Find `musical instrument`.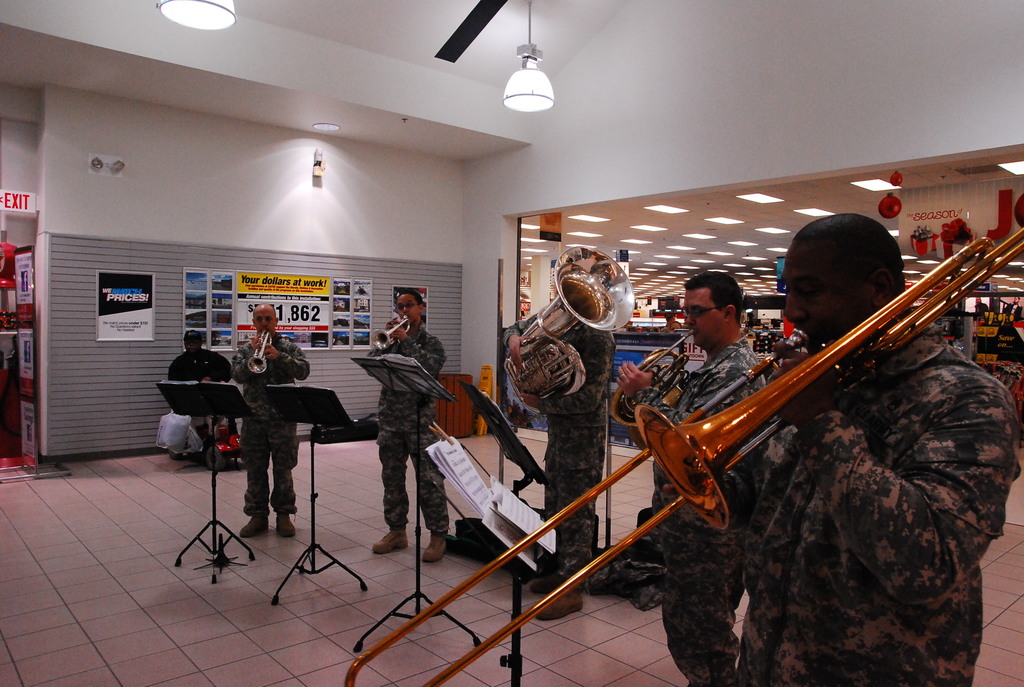
{"left": 636, "top": 225, "right": 1023, "bottom": 533}.
